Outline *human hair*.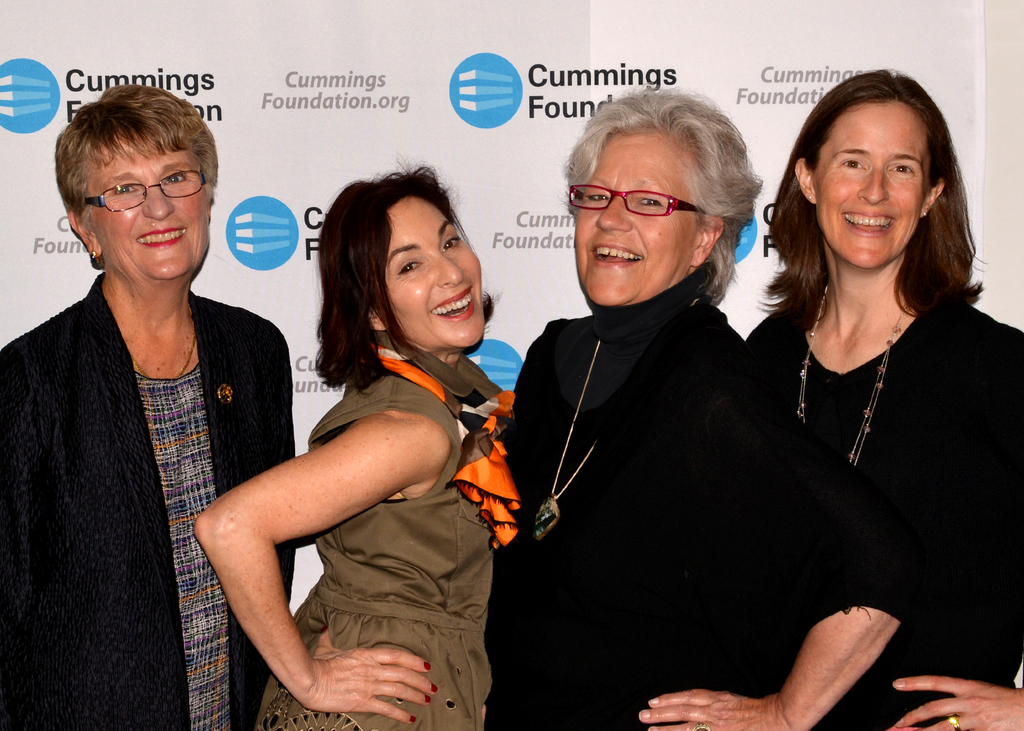
Outline: {"left": 561, "top": 86, "right": 763, "bottom": 313}.
